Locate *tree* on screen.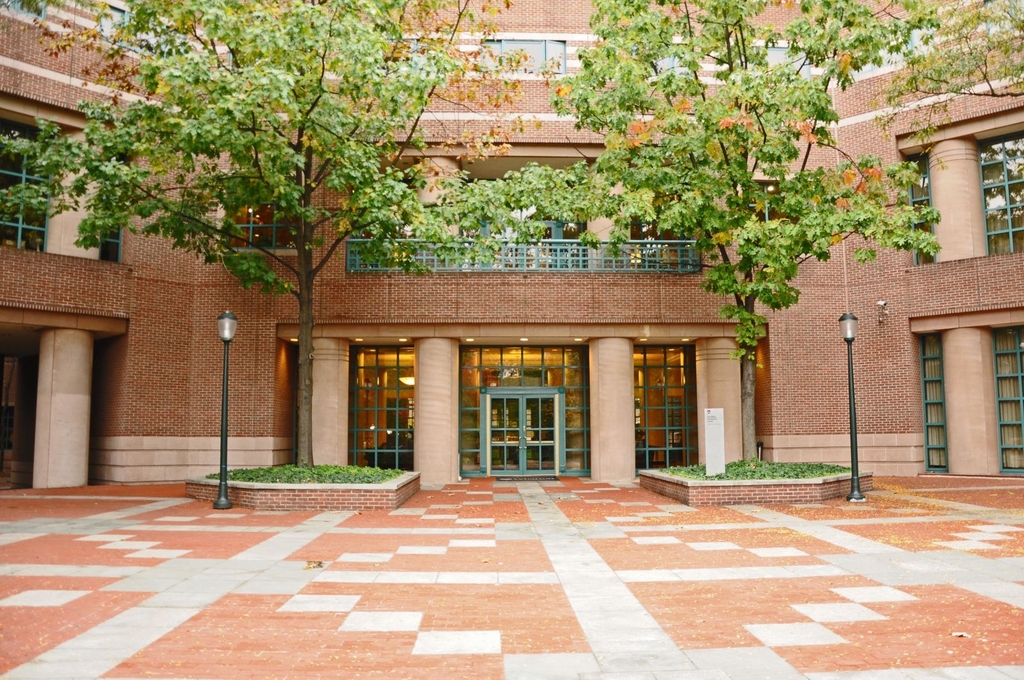
On screen at [x1=867, y1=0, x2=1023, y2=155].
